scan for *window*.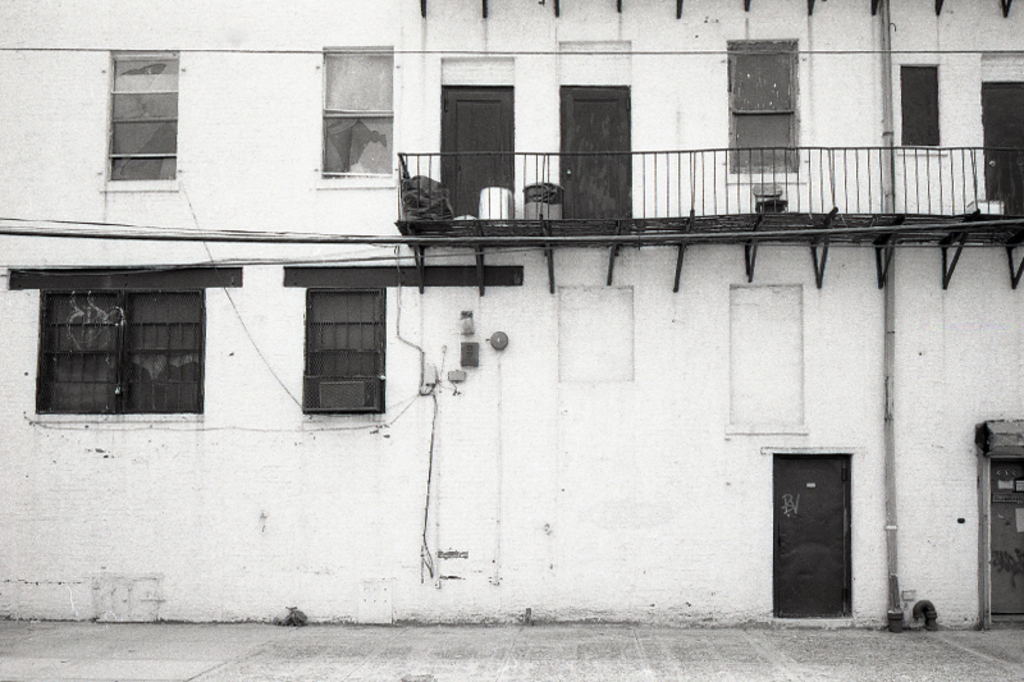
Scan result: left=41, top=288, right=221, bottom=426.
